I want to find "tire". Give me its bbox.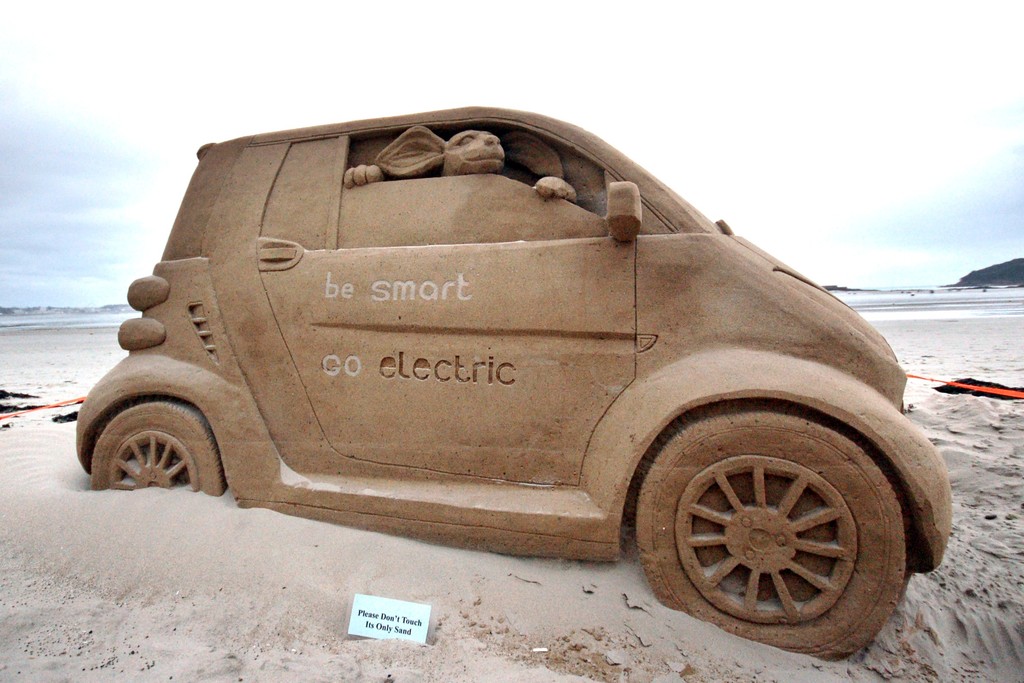
box=[621, 395, 913, 667].
